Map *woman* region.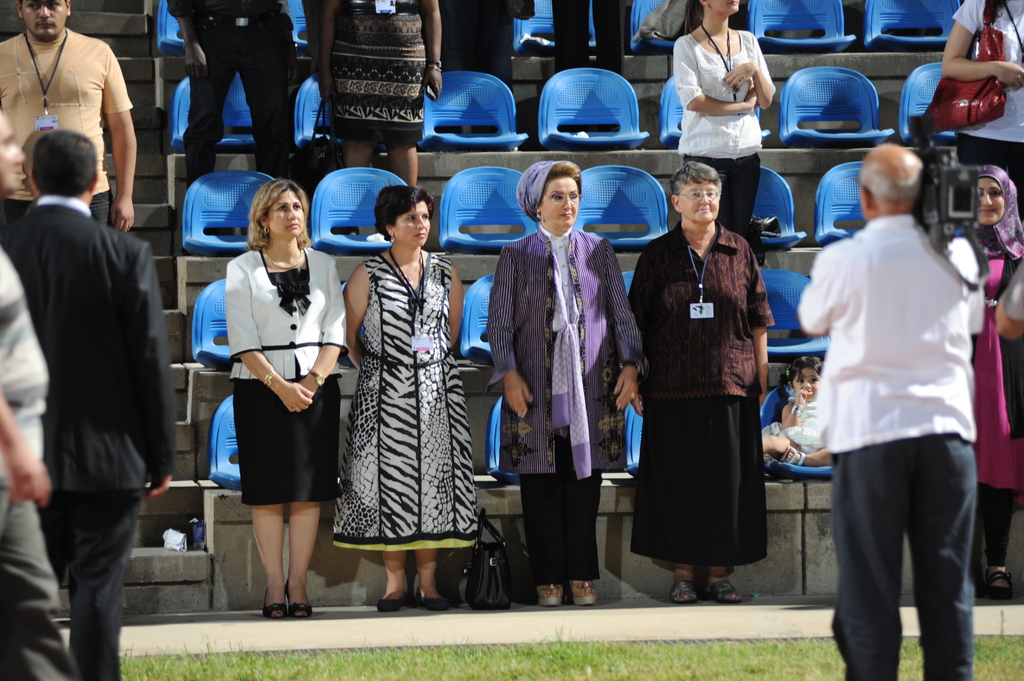
Mapped to box(211, 180, 347, 614).
